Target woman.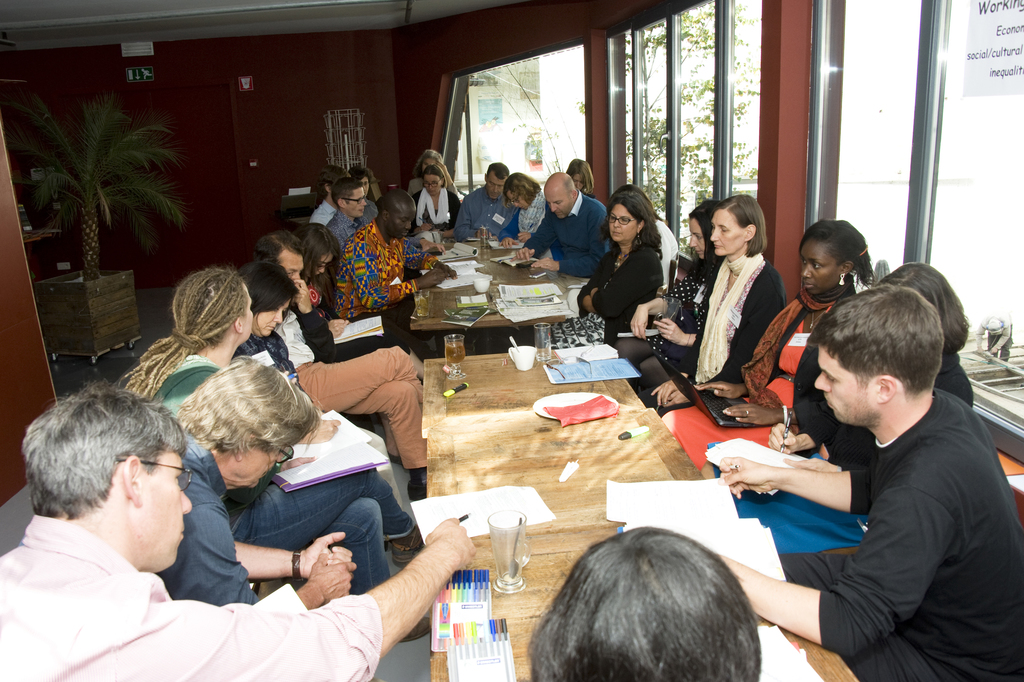
Target region: BBox(563, 156, 600, 203).
